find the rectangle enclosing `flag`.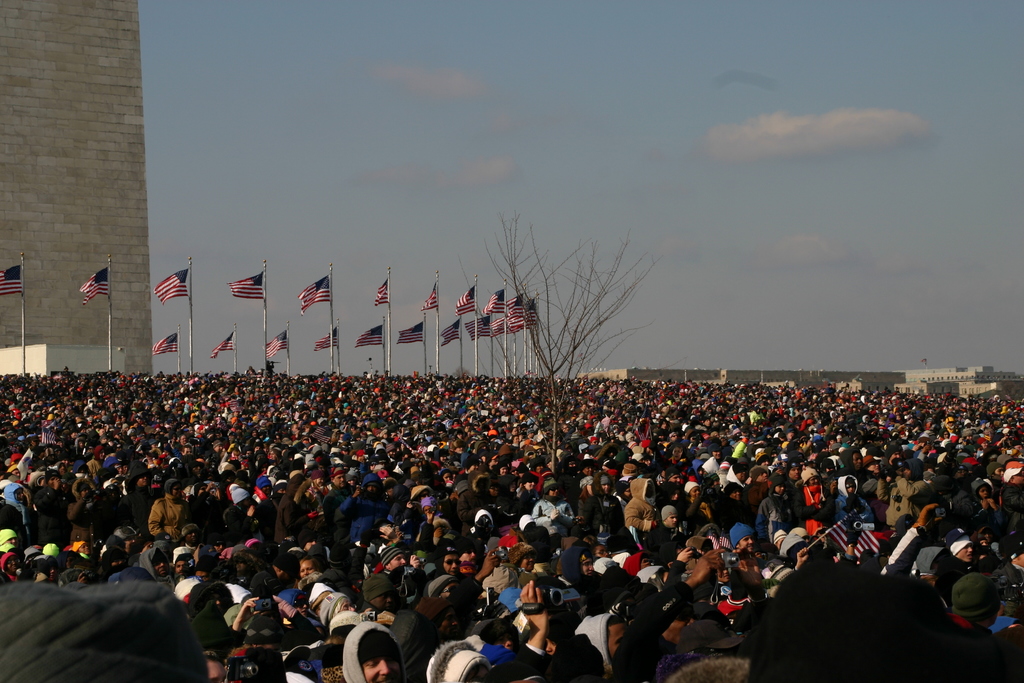
151,334,179,361.
